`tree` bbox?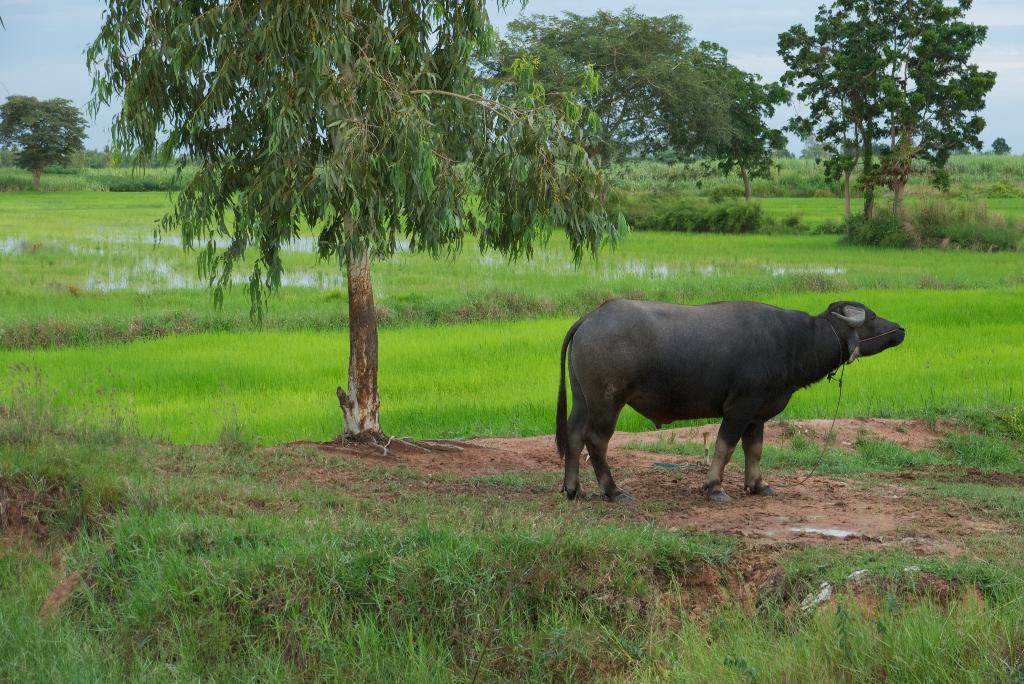
BBox(778, 0, 1023, 248)
